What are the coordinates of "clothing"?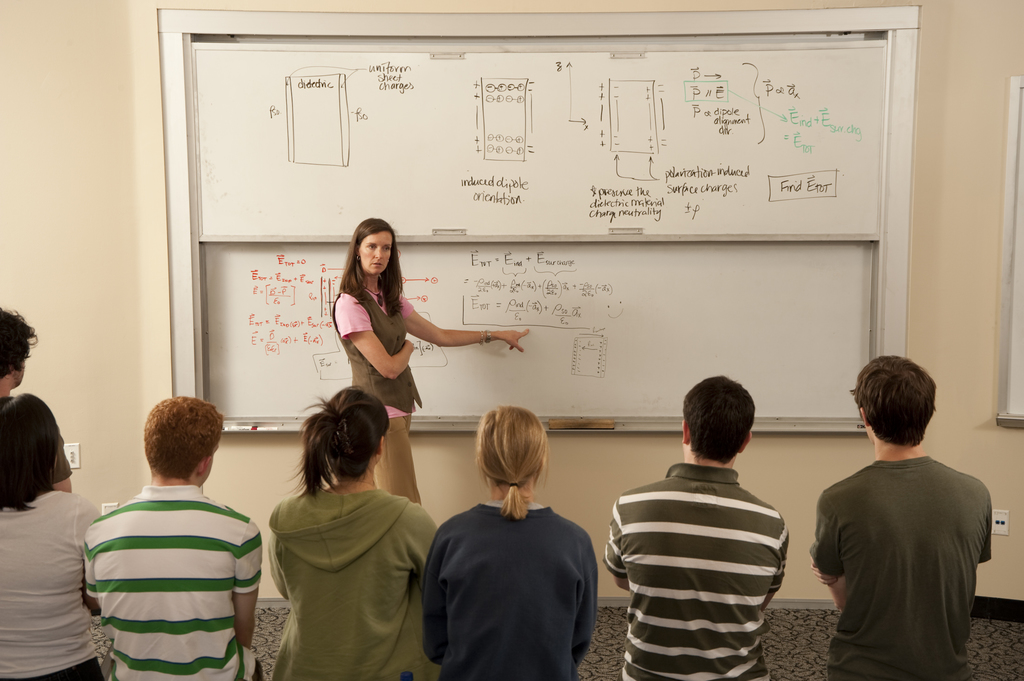
<bbox>0, 490, 110, 669</bbox>.
